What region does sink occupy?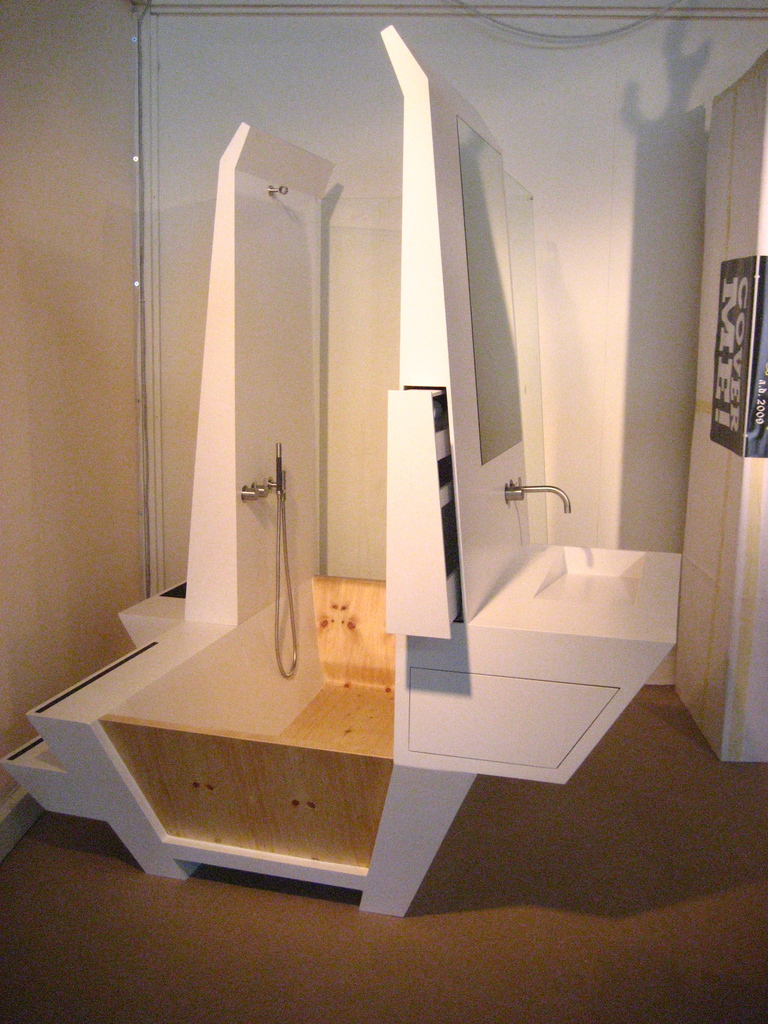
[506, 475, 662, 641].
